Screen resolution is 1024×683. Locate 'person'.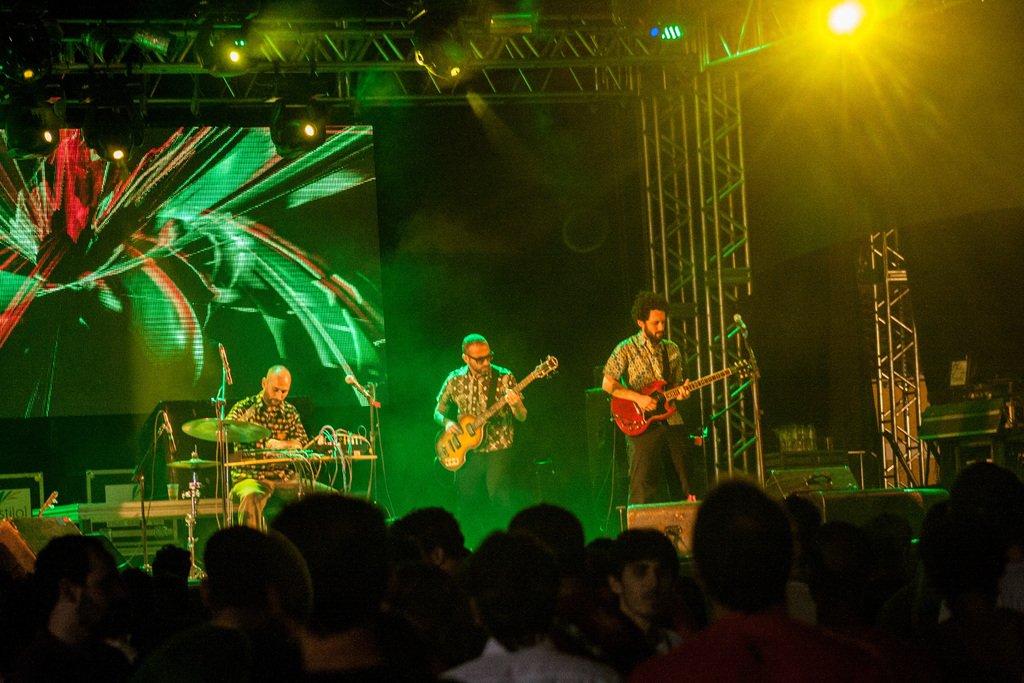
region(225, 367, 348, 536).
